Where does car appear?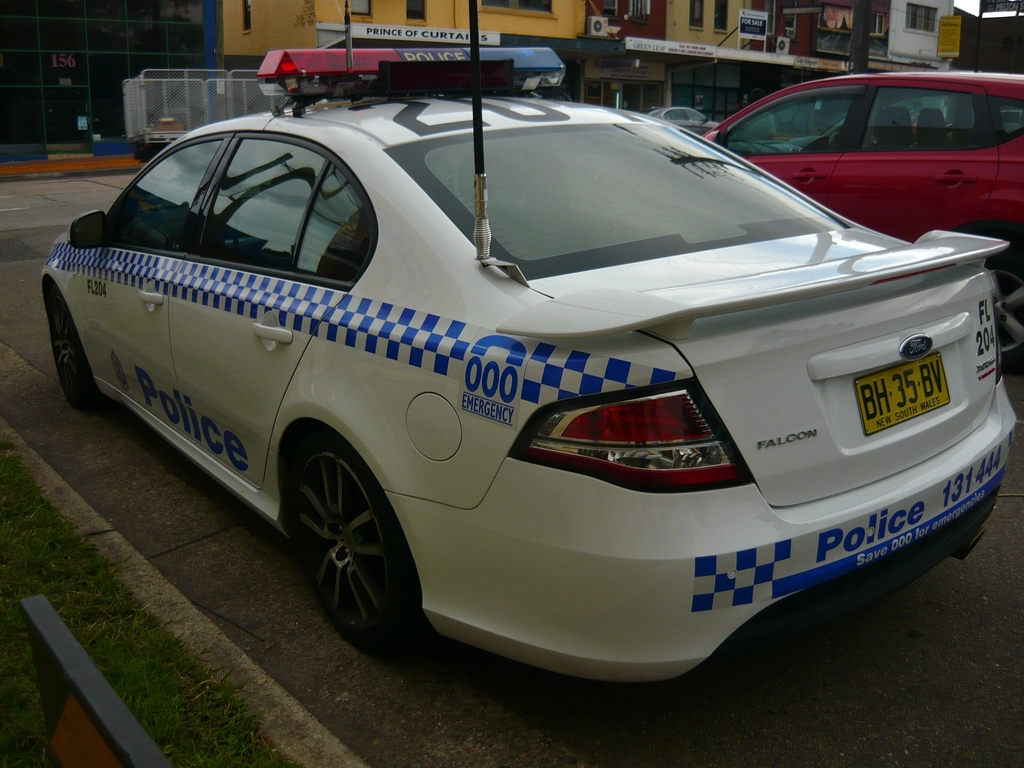
Appears at region(36, 0, 1020, 673).
